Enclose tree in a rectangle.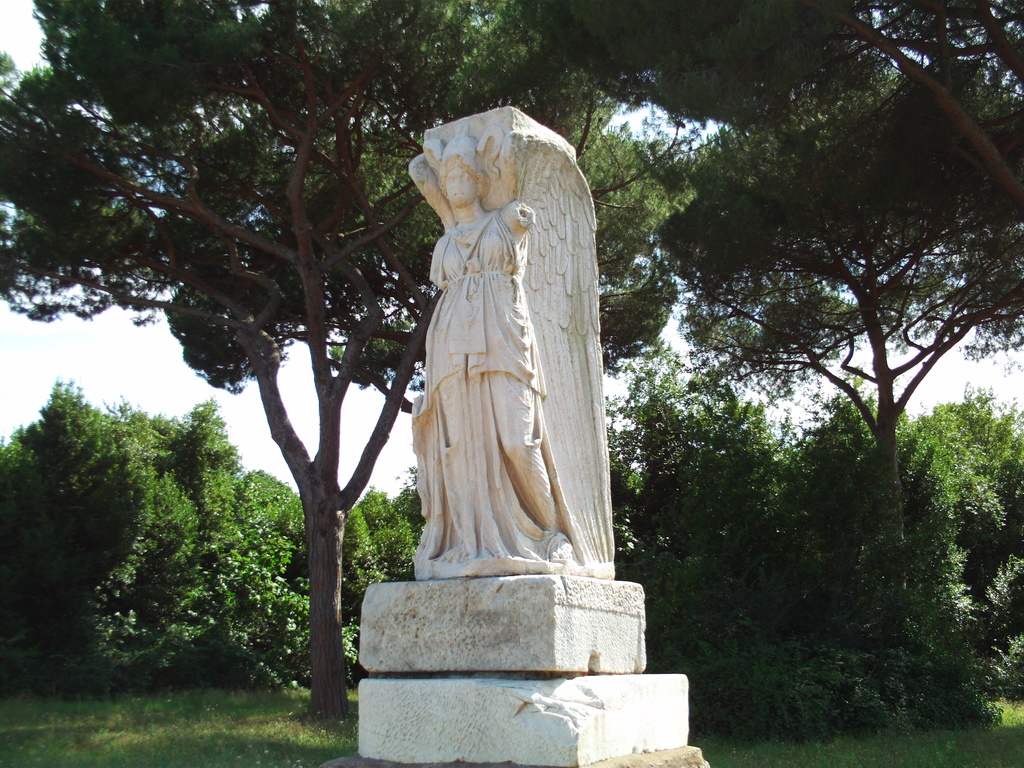
0:374:312:685.
